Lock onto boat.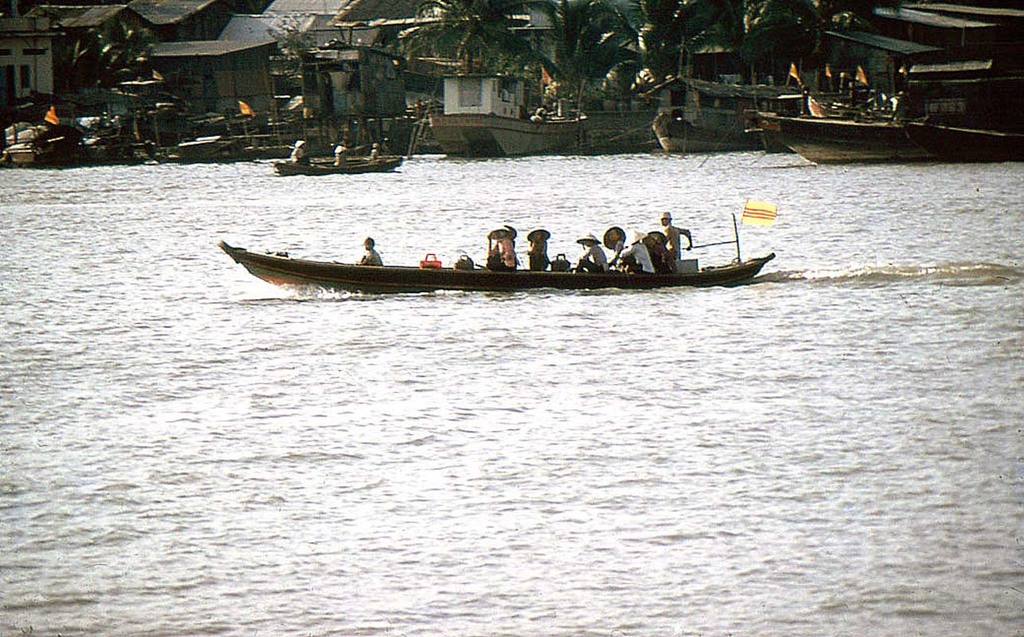
Locked: rect(755, 64, 1023, 168).
